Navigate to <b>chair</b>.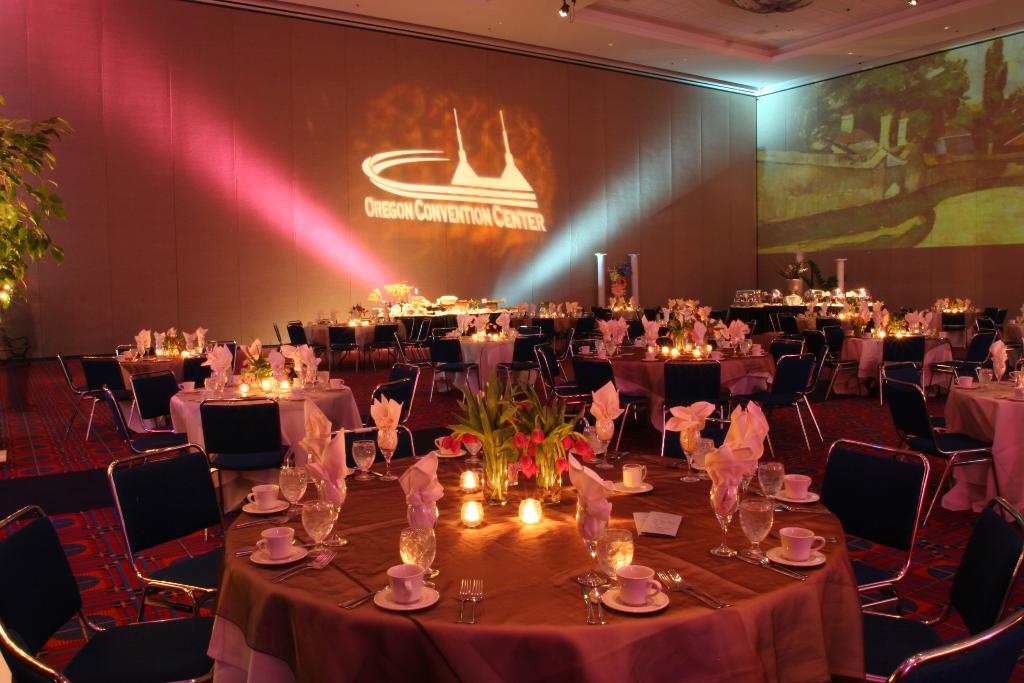
Navigation target: [732, 356, 814, 457].
